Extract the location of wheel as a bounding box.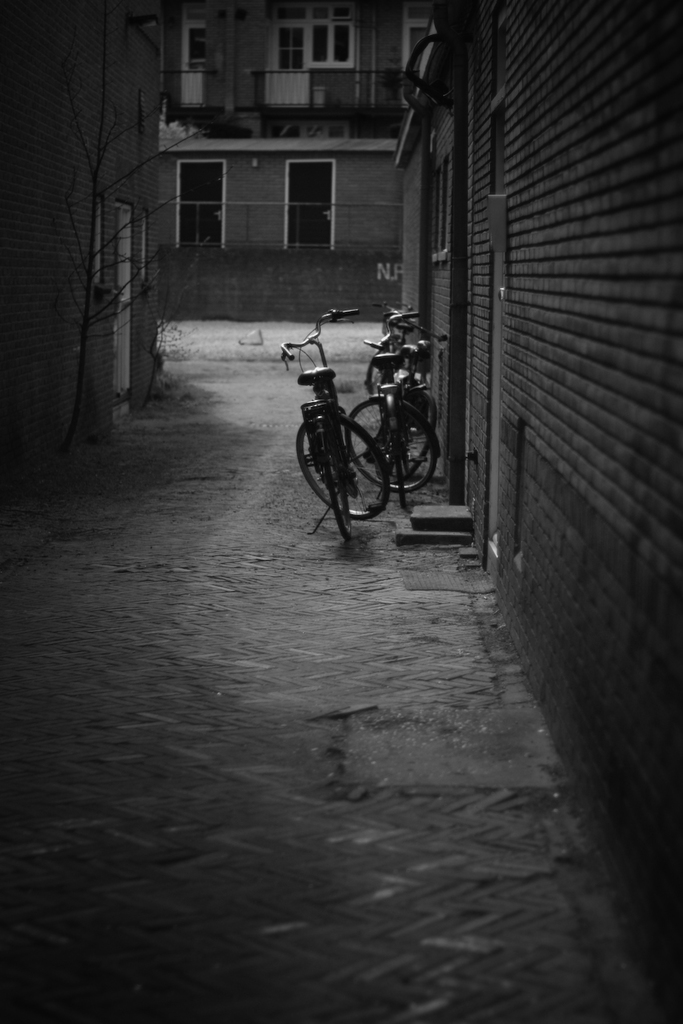
{"x1": 316, "y1": 433, "x2": 357, "y2": 543}.
